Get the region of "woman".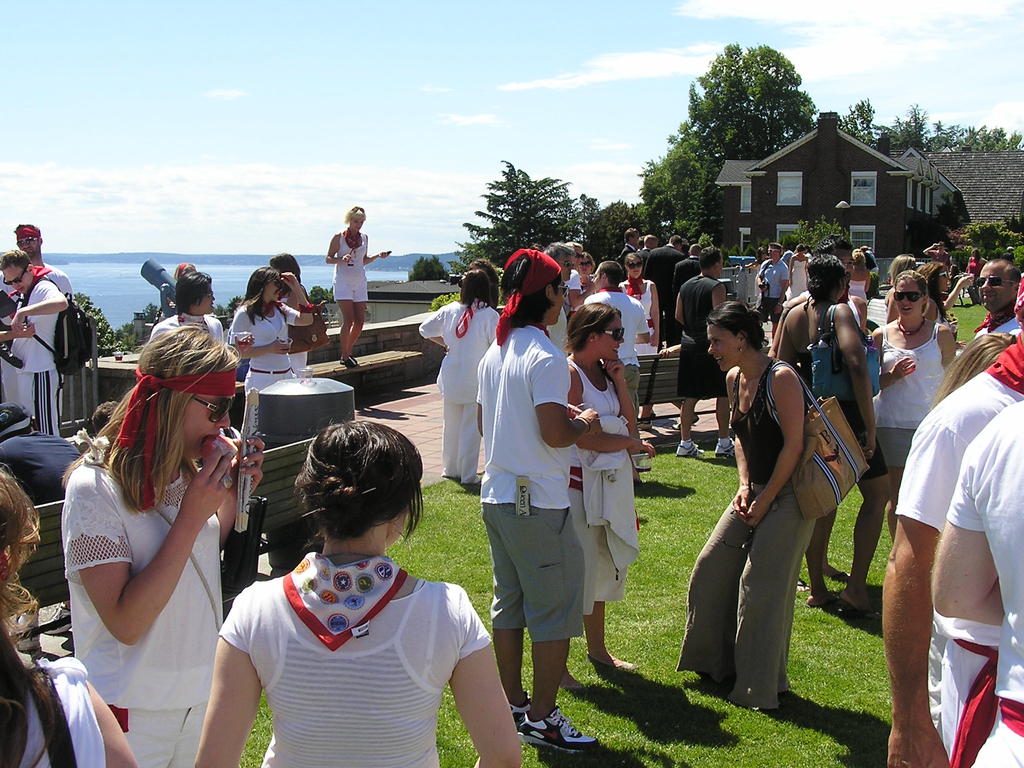
[left=419, top=269, right=509, bottom=490].
